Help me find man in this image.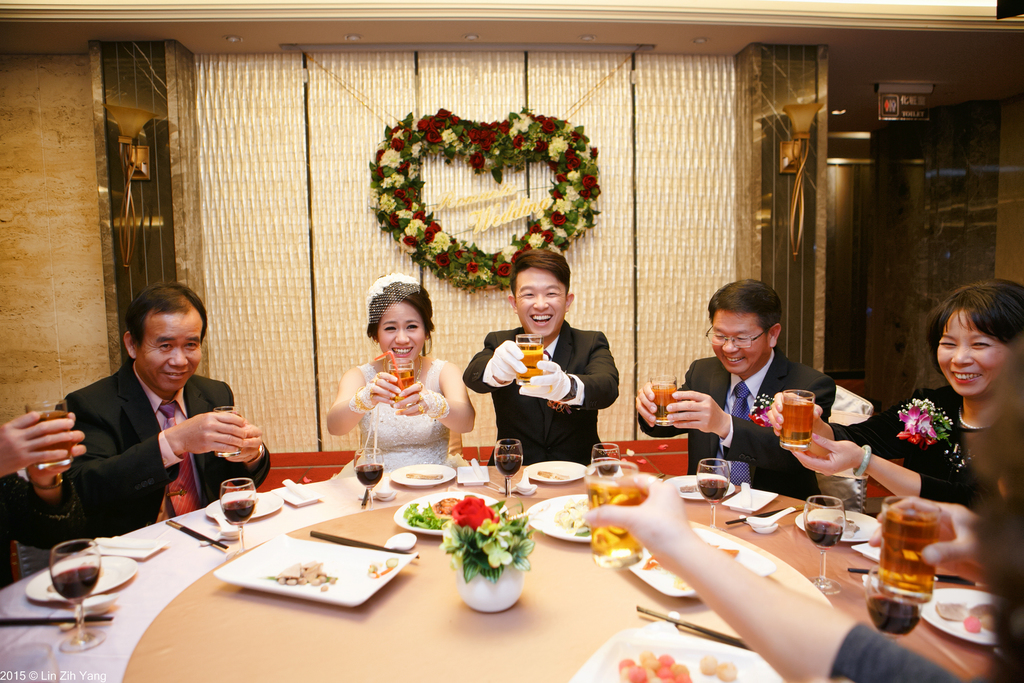
Found it: <bbox>460, 256, 624, 465</bbox>.
